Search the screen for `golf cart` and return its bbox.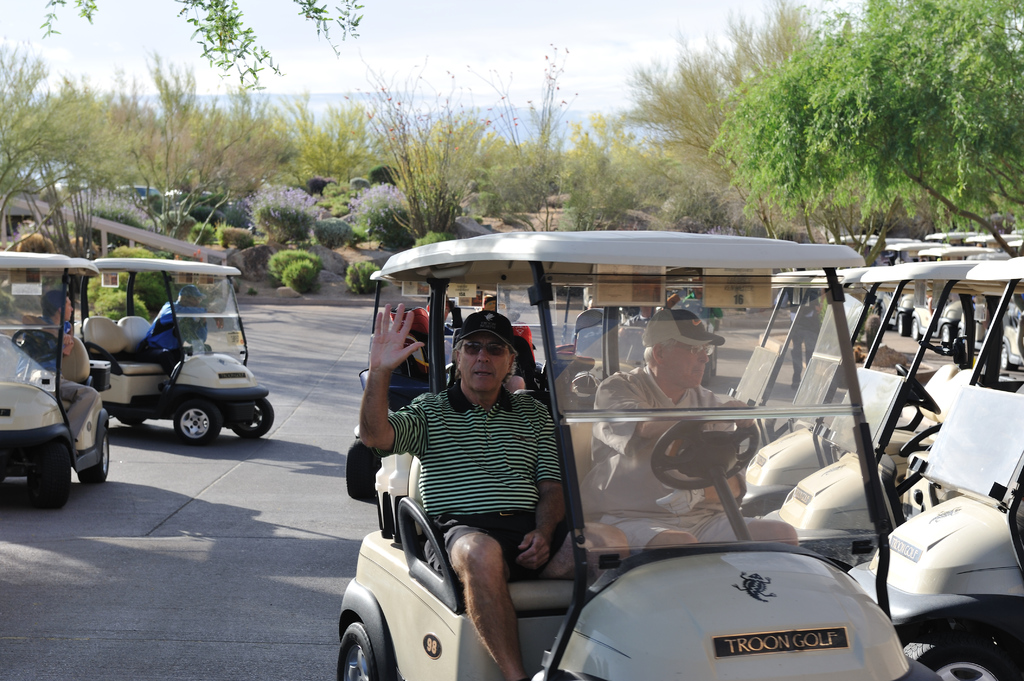
Found: l=334, t=231, r=942, b=680.
